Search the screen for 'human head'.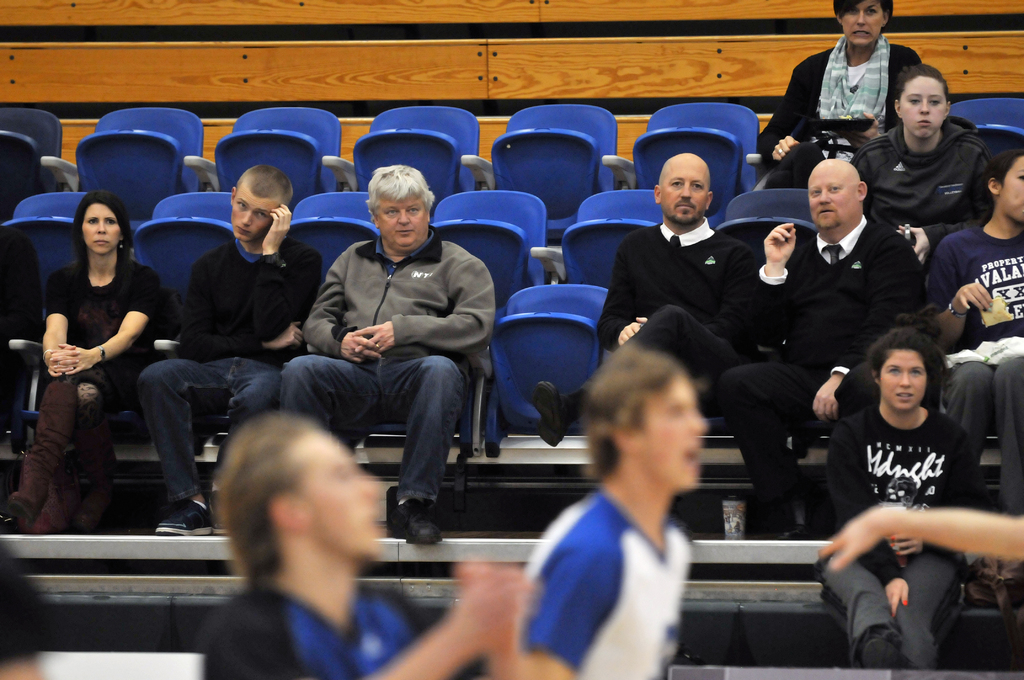
Found at 973 148 1023 225.
